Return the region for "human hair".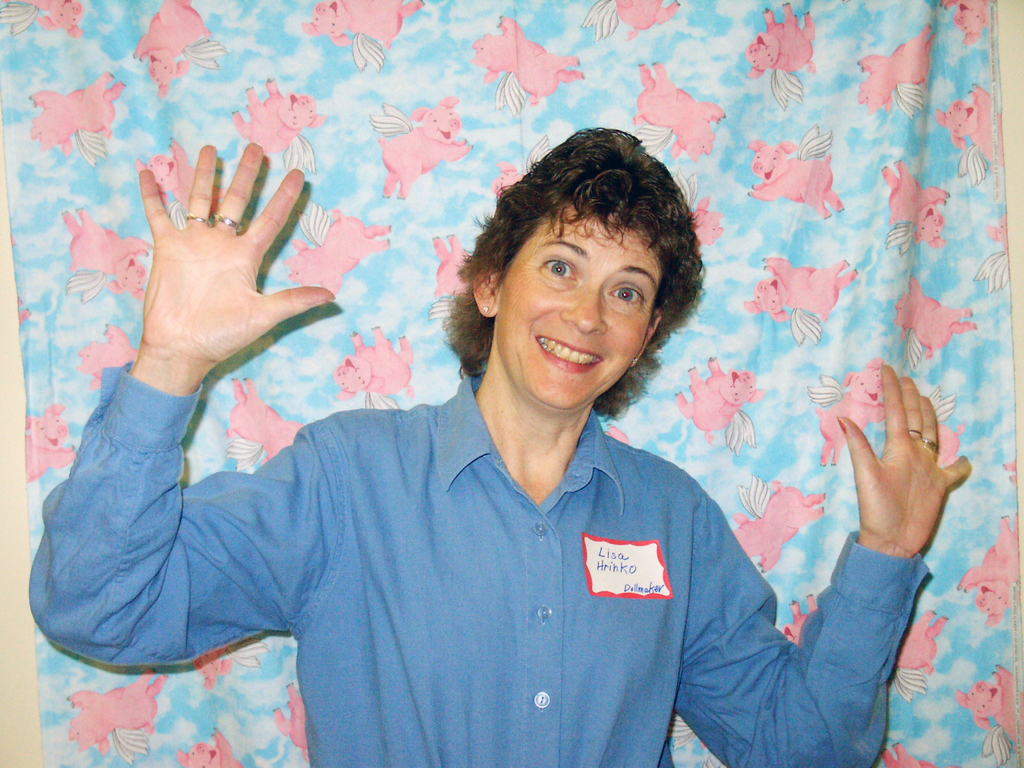
{"x1": 461, "y1": 120, "x2": 708, "y2": 364}.
